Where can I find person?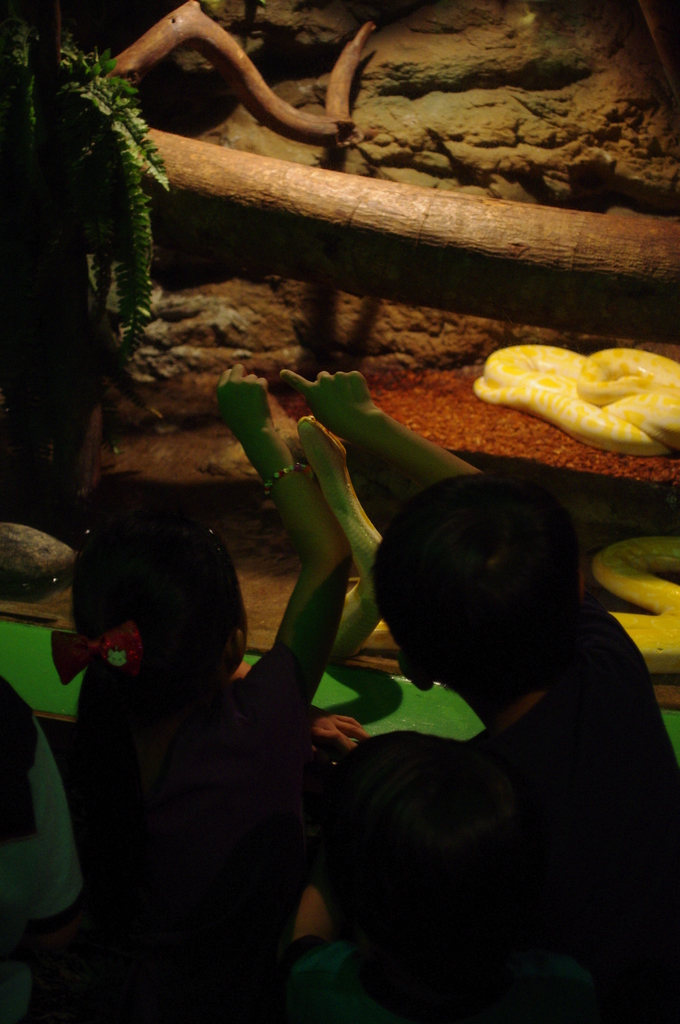
You can find it at pyautogui.locateOnScreen(67, 357, 417, 1015).
